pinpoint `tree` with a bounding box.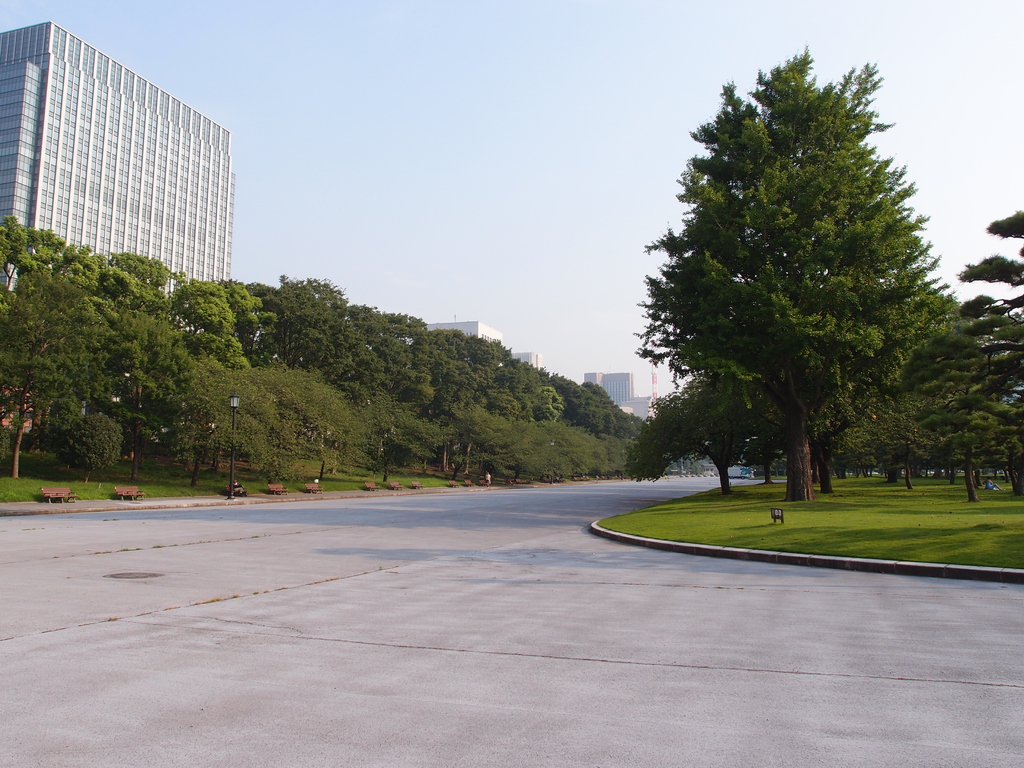
(931, 302, 991, 499).
